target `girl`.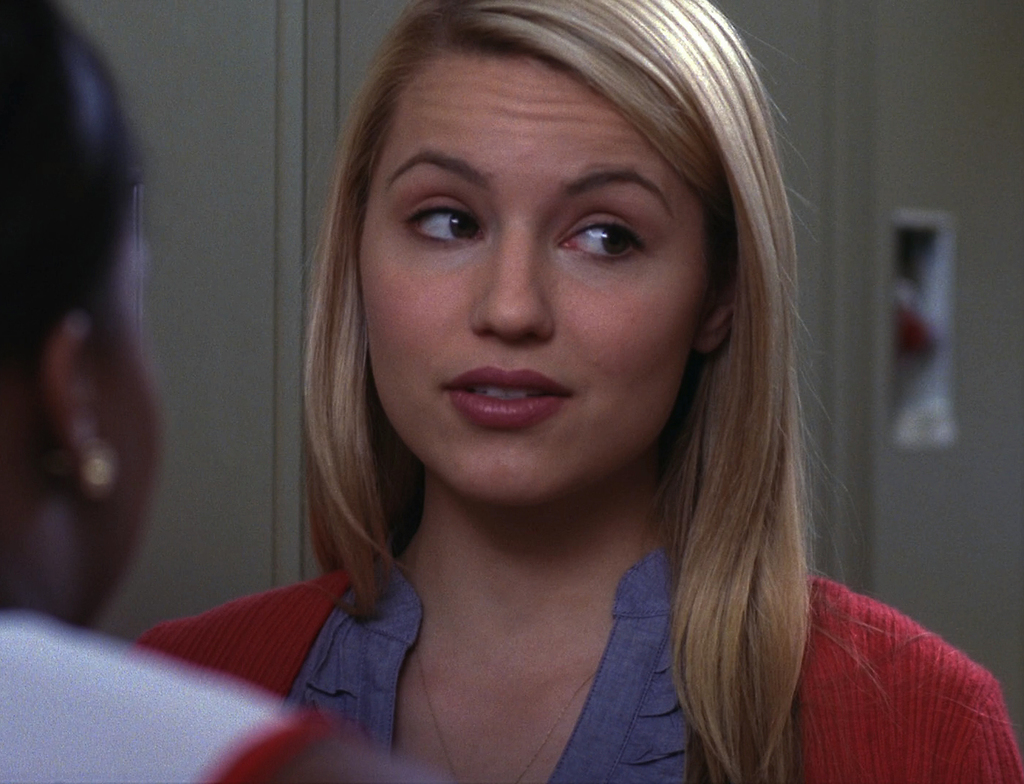
Target region: rect(126, 1, 1018, 782).
